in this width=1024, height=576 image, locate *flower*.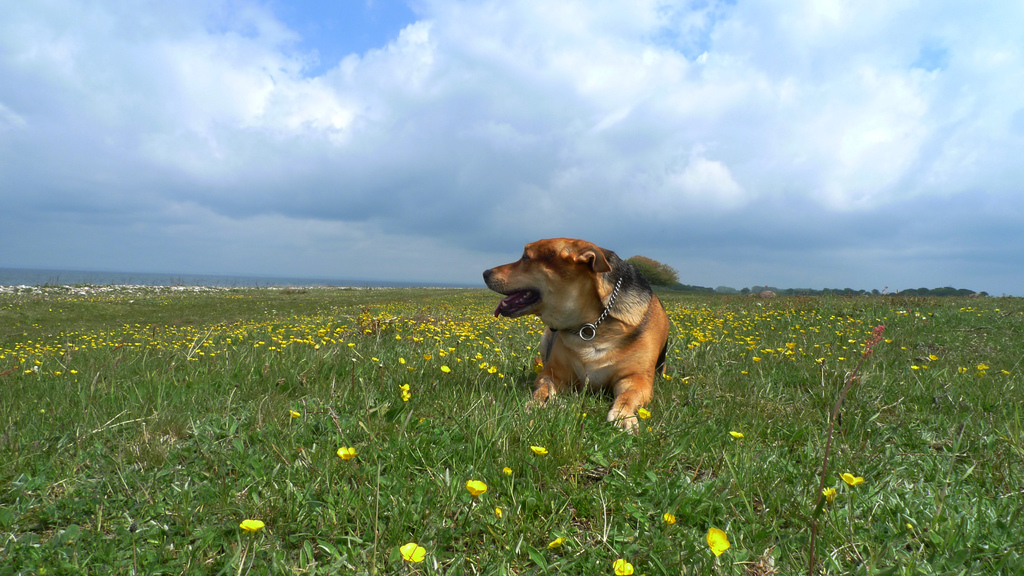
Bounding box: 613:556:633:575.
